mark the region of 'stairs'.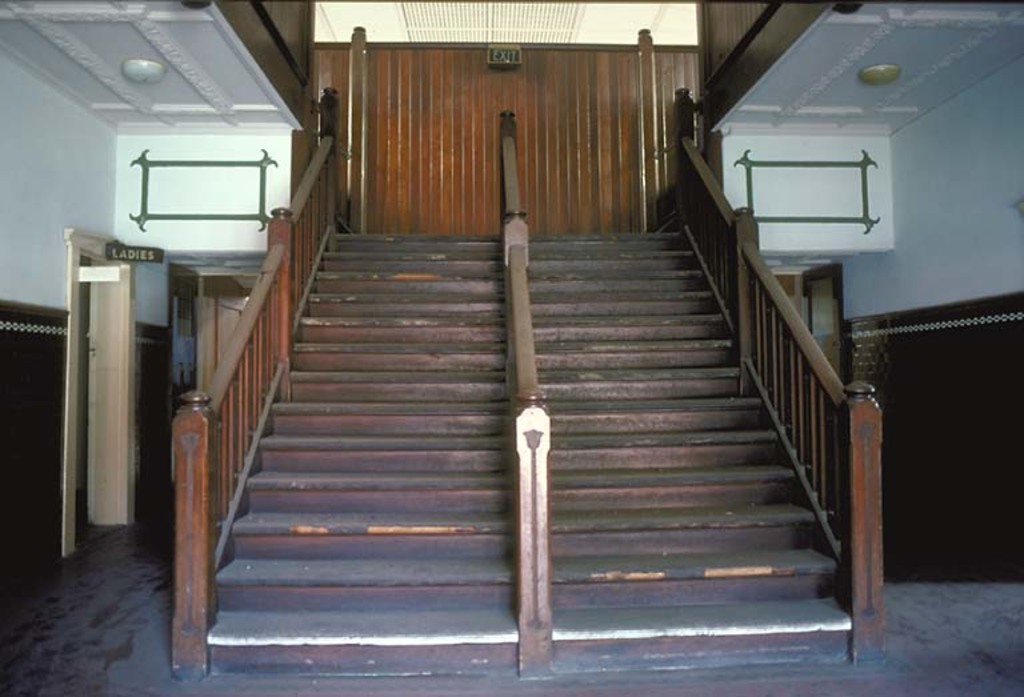
Region: bbox=[207, 224, 857, 672].
